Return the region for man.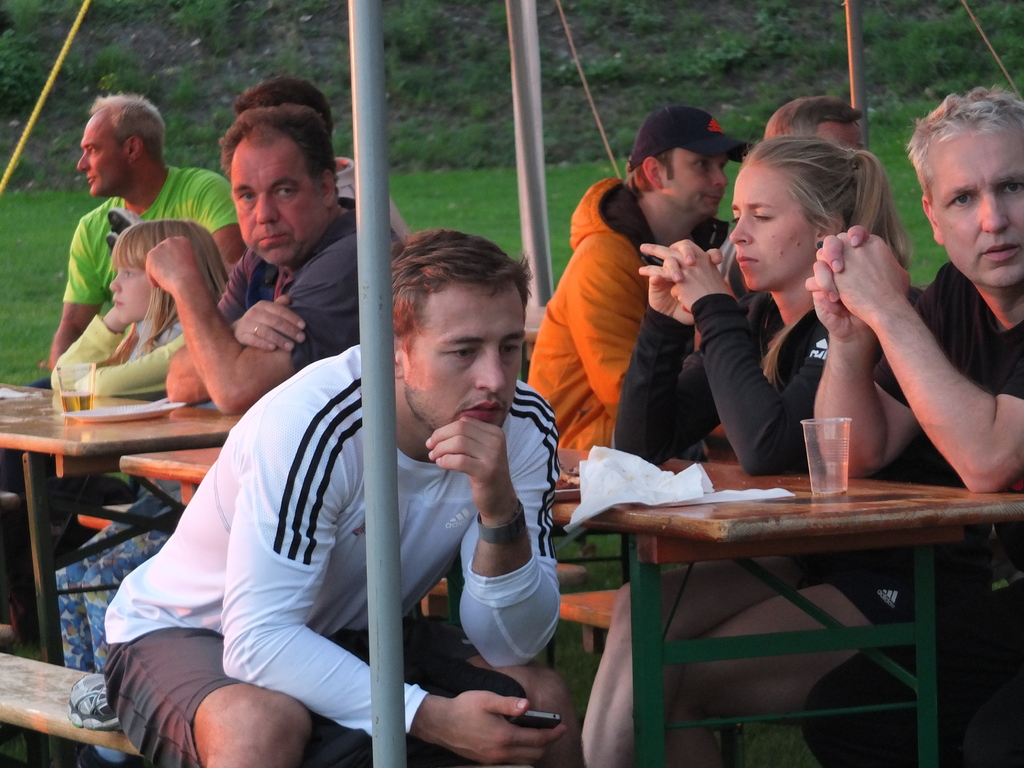
pyautogui.locateOnScreen(707, 93, 852, 288).
